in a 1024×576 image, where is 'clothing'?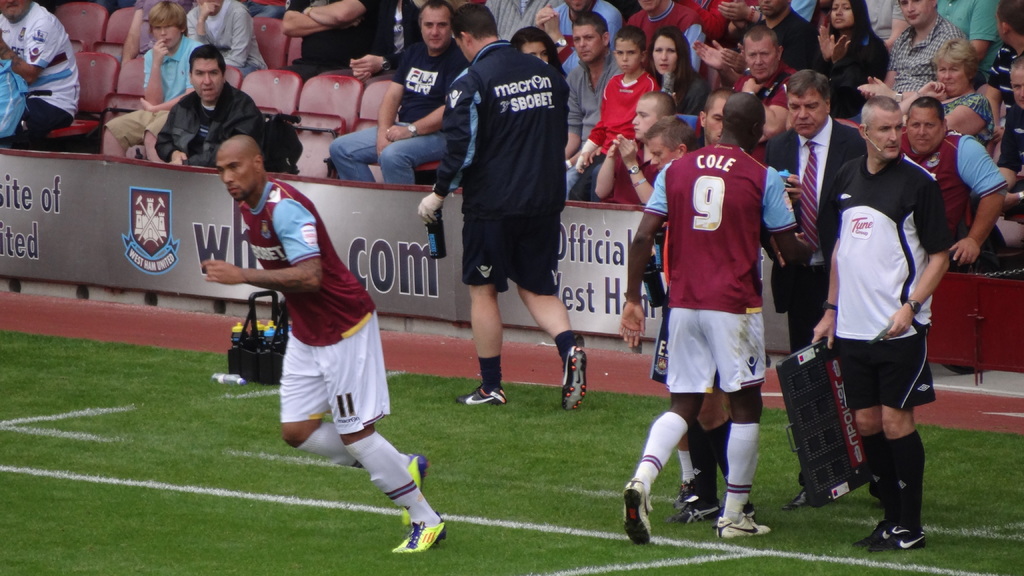
(left=6, top=5, right=78, bottom=136).
